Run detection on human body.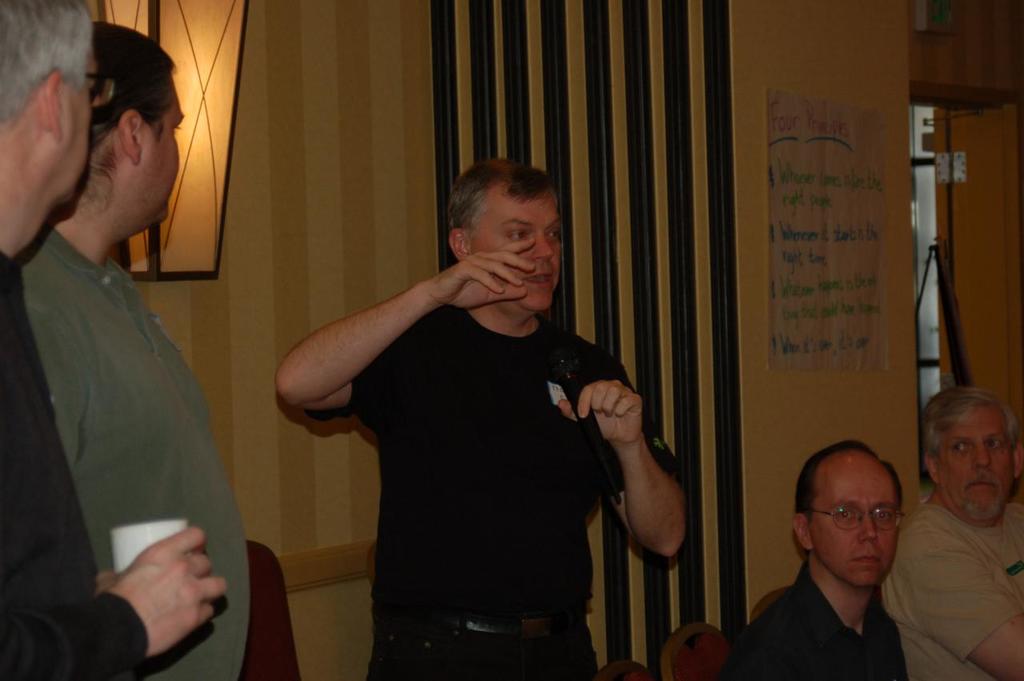
Result: [718,439,907,680].
